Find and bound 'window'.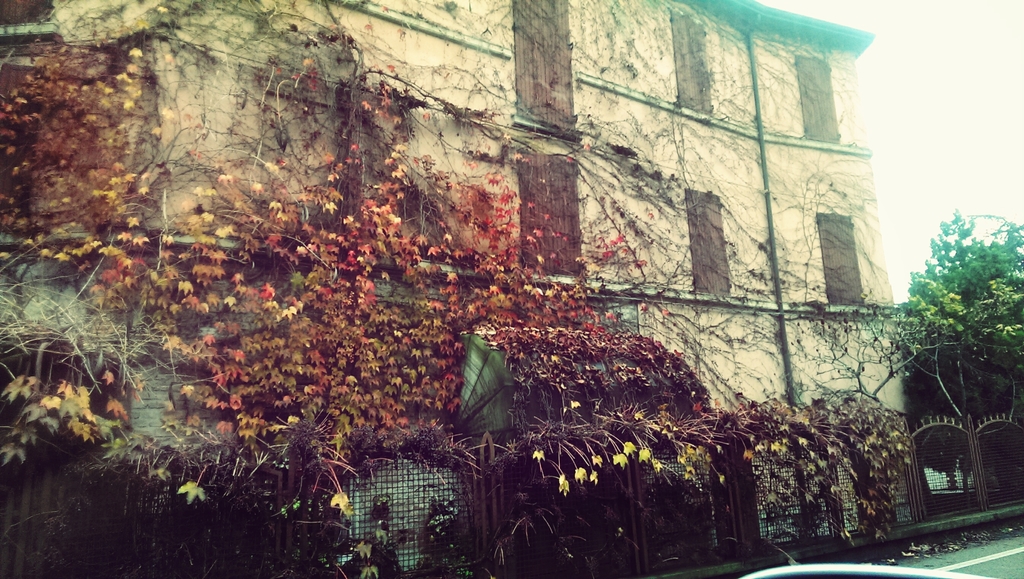
Bound: Rect(792, 53, 840, 138).
